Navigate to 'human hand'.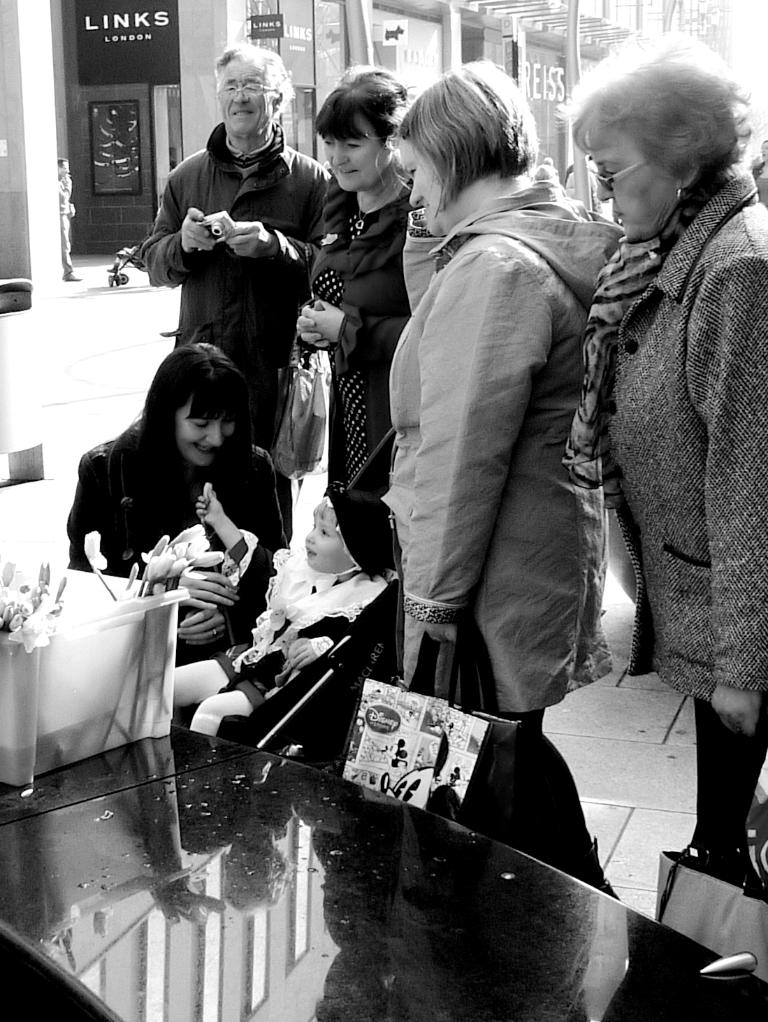
Navigation target: (177, 607, 230, 649).
